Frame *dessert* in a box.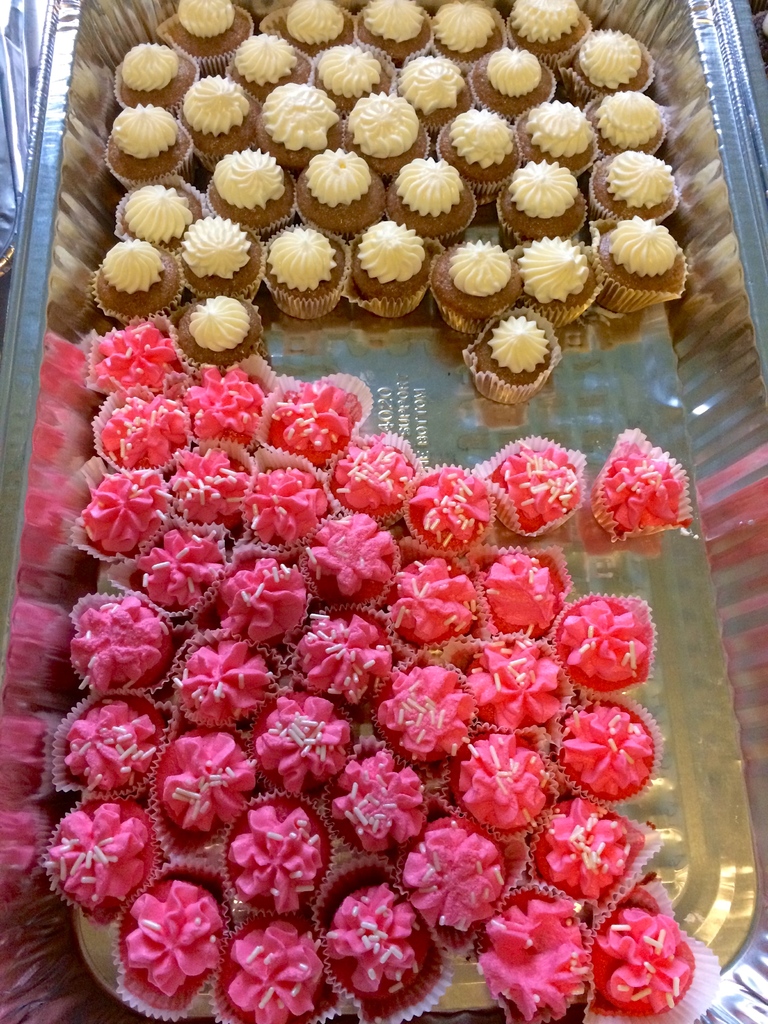
select_region(245, 220, 354, 319).
